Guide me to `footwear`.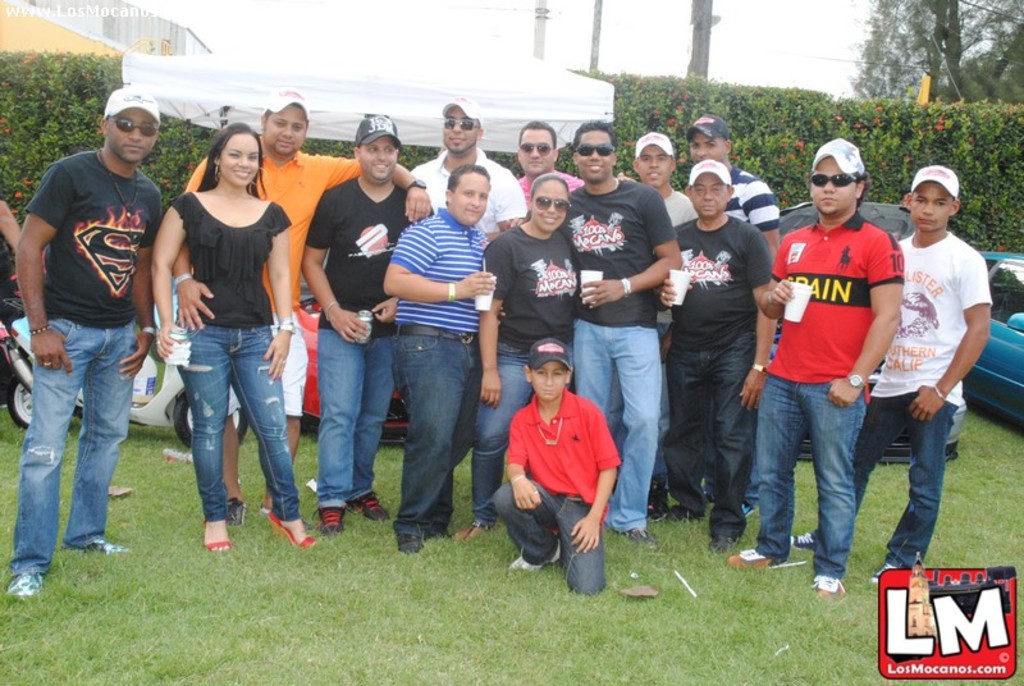
Guidance: bbox(625, 529, 660, 549).
